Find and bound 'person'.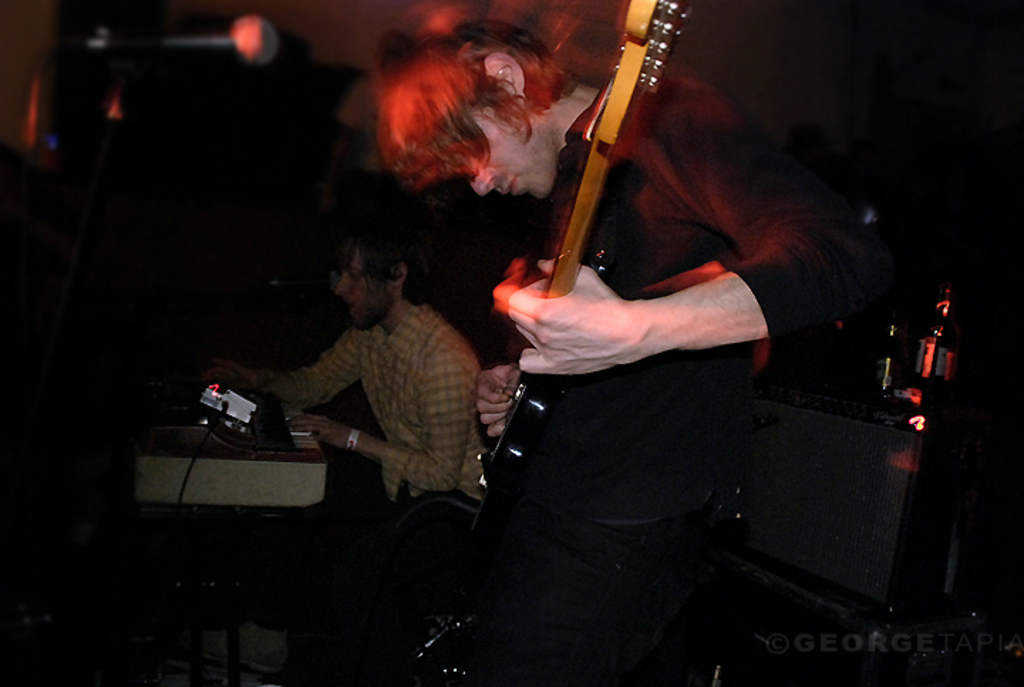
Bound: bbox(230, 228, 496, 607).
